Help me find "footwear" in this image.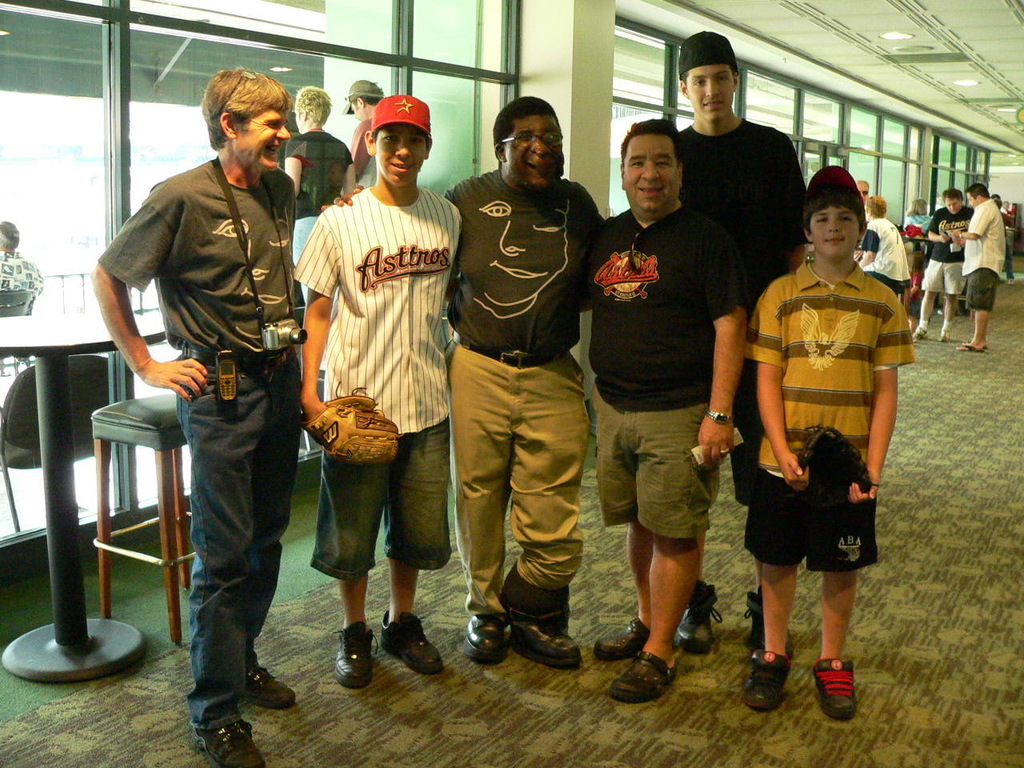
Found it: BBox(187, 719, 264, 767).
